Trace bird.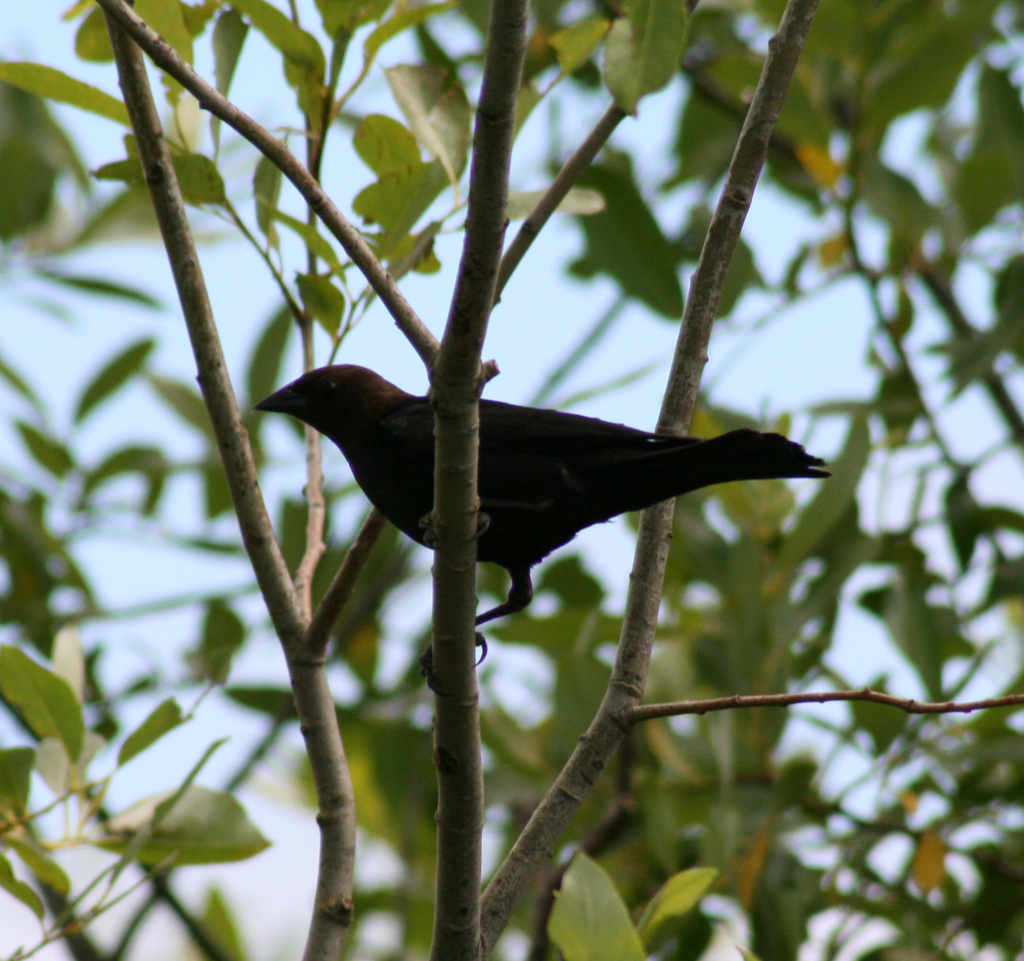
Traced to locate(206, 357, 854, 598).
